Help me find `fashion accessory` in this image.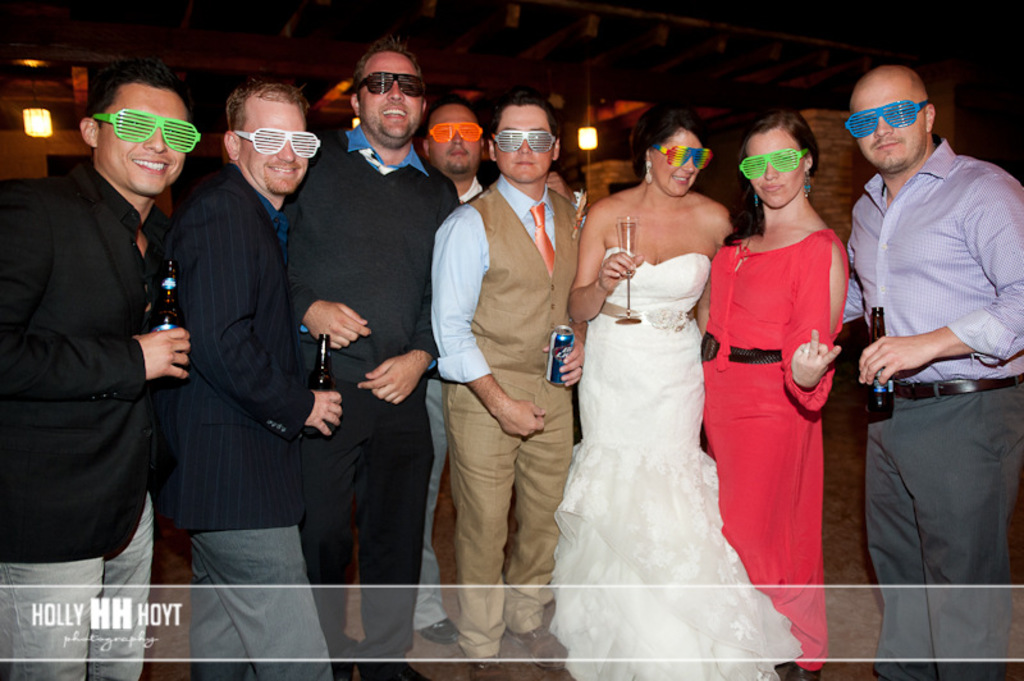
Found it: rect(838, 96, 932, 137).
